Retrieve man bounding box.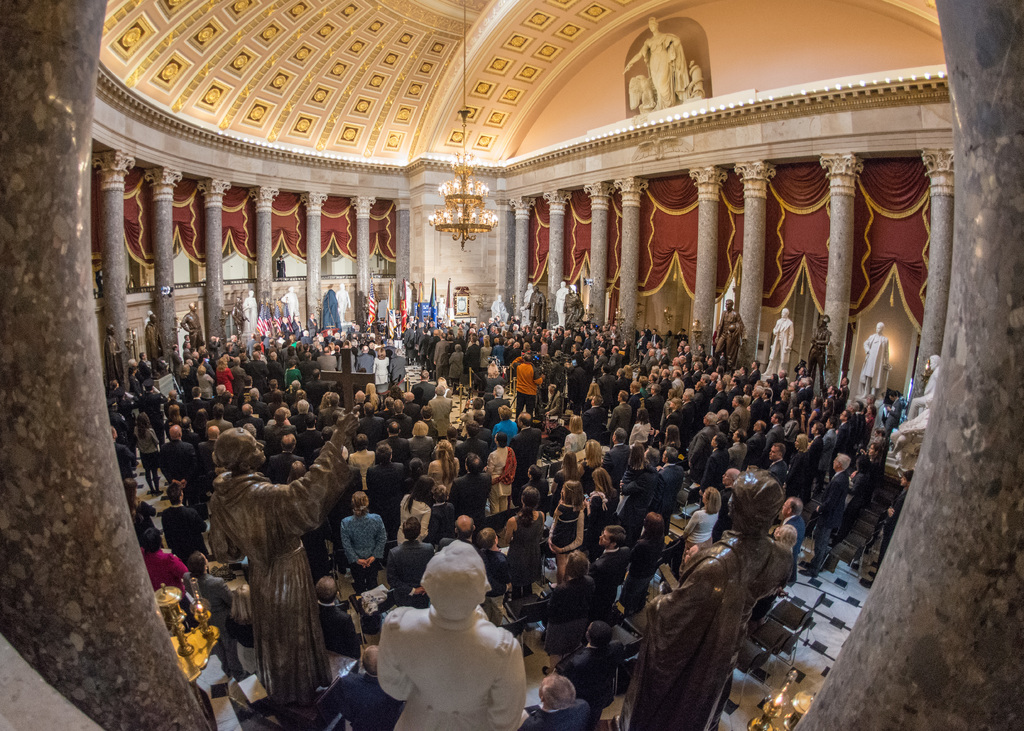
Bounding box: {"x1": 349, "y1": 321, "x2": 367, "y2": 337}.
